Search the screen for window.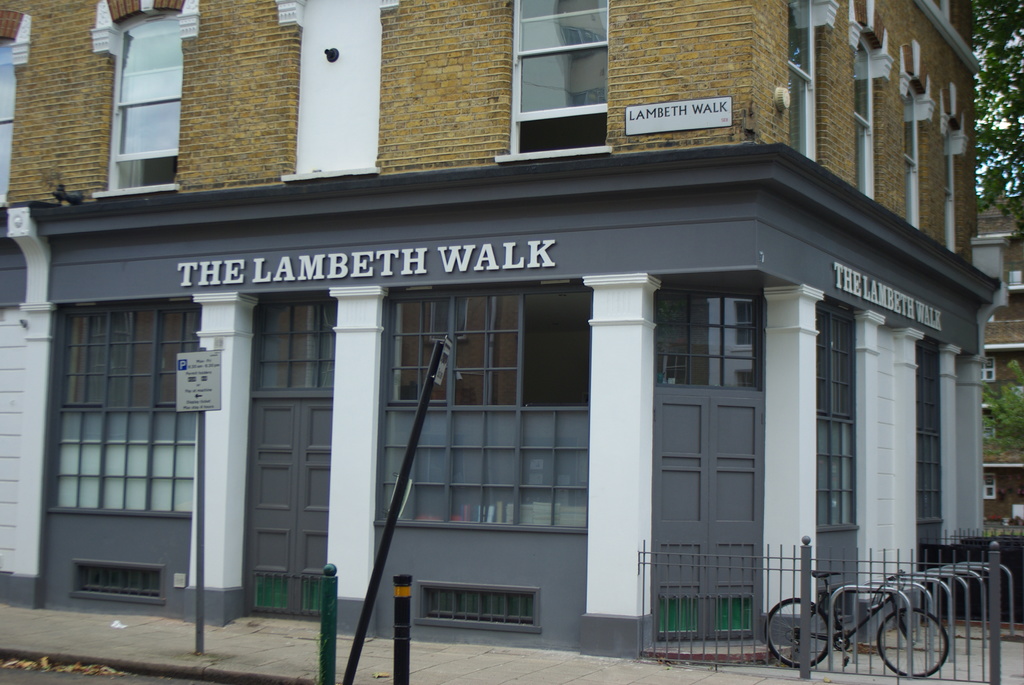
Found at select_region(509, 0, 612, 155).
